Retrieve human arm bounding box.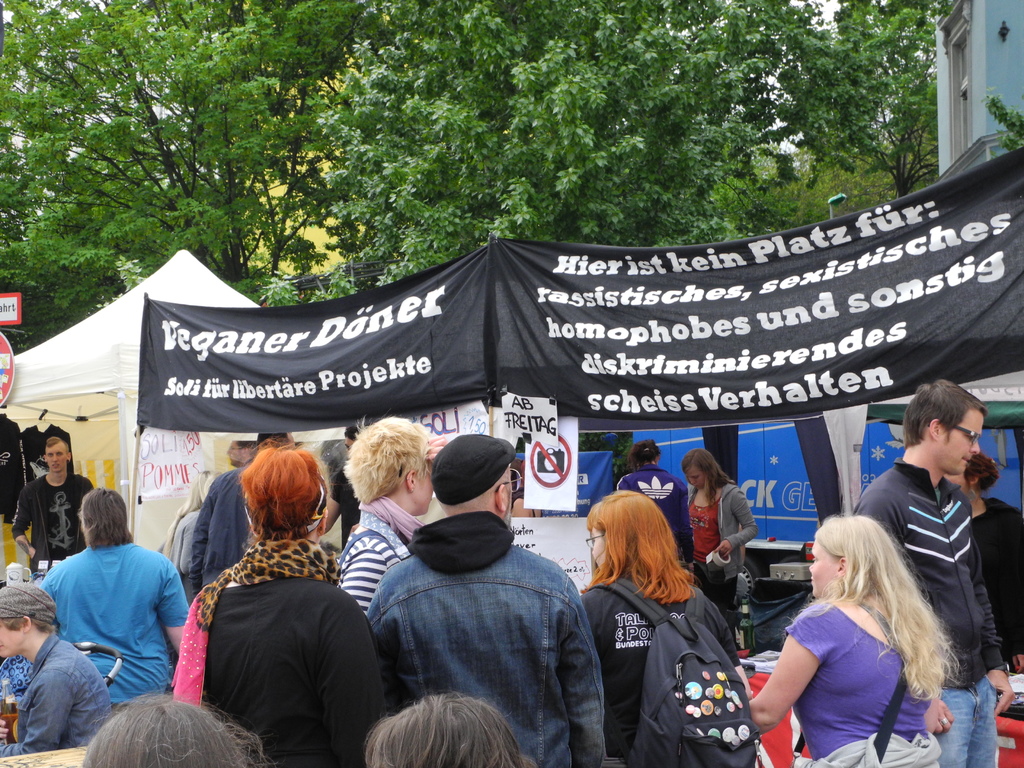
Bounding box: locate(320, 589, 392, 767).
